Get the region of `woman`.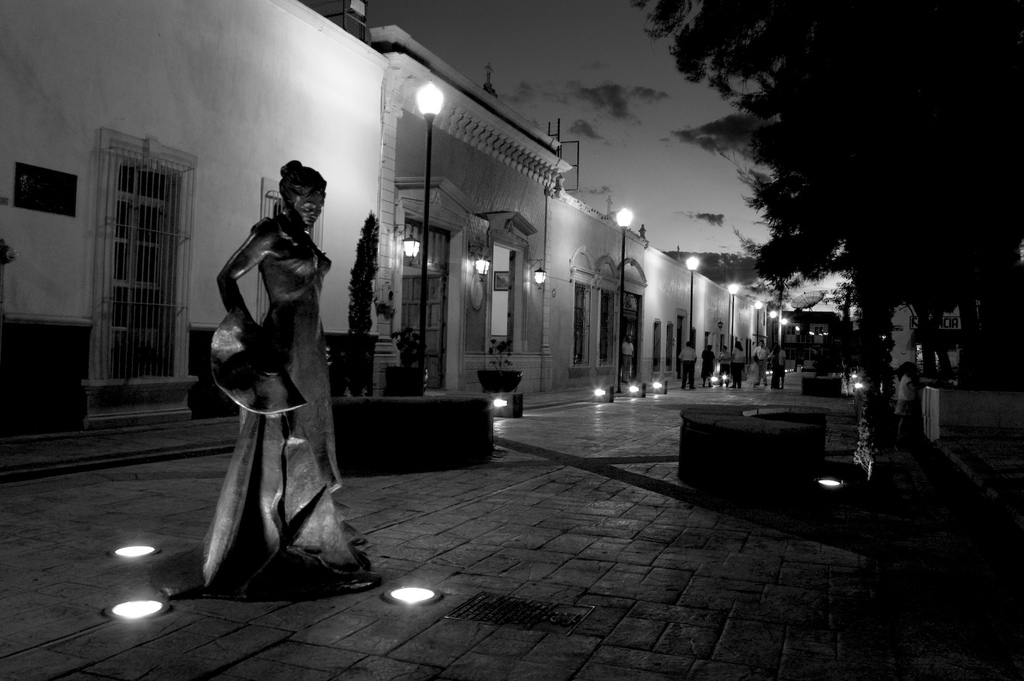
193:126:361:588.
